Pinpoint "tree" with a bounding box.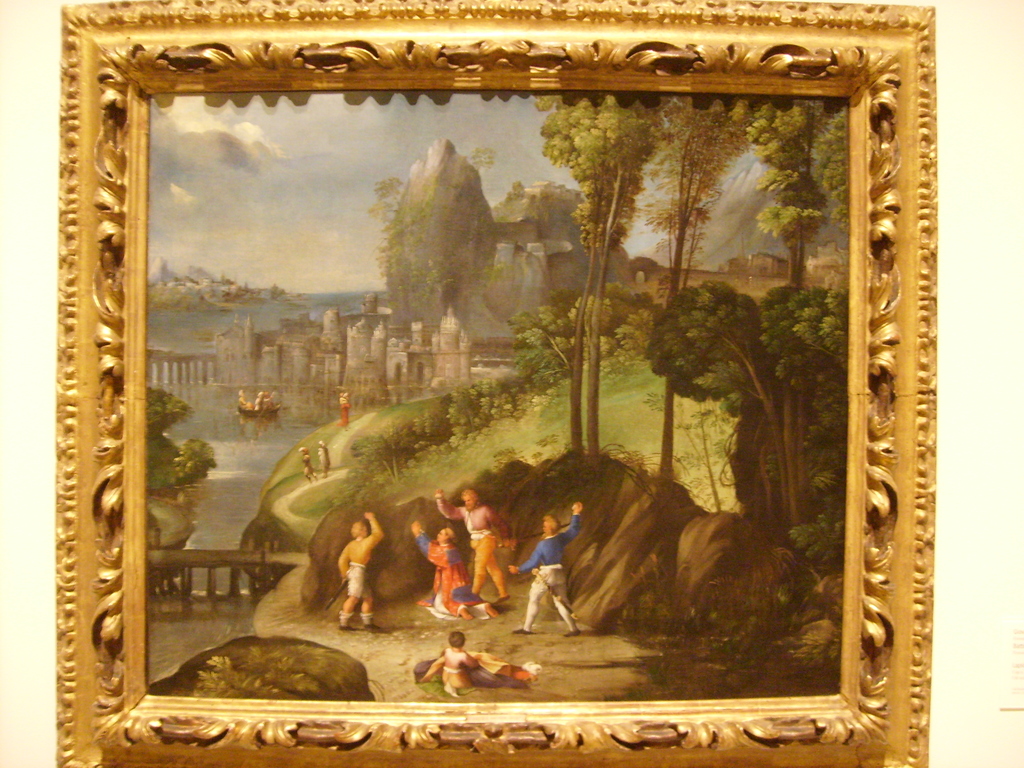
<box>530,90,662,456</box>.
